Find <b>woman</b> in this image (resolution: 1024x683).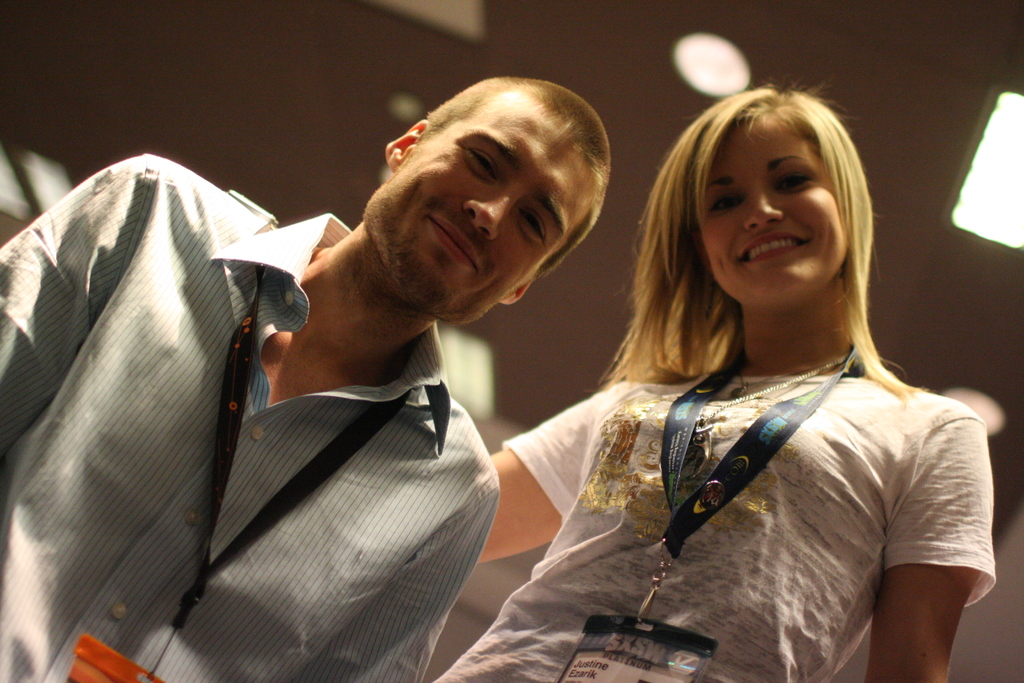
453 70 980 675.
